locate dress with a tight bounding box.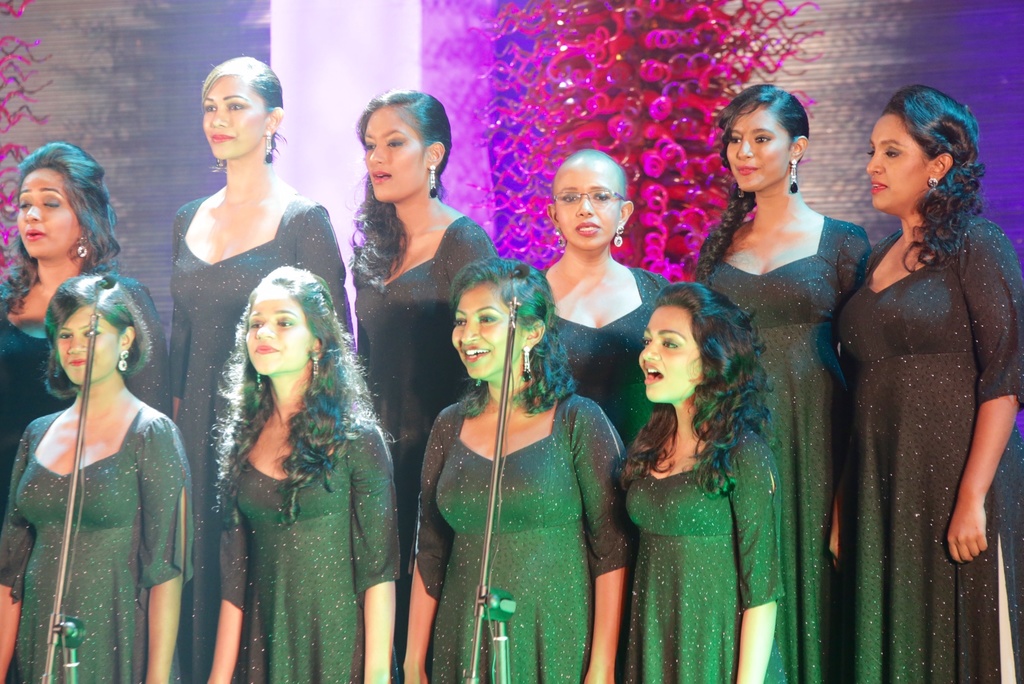
Rect(161, 192, 348, 683).
